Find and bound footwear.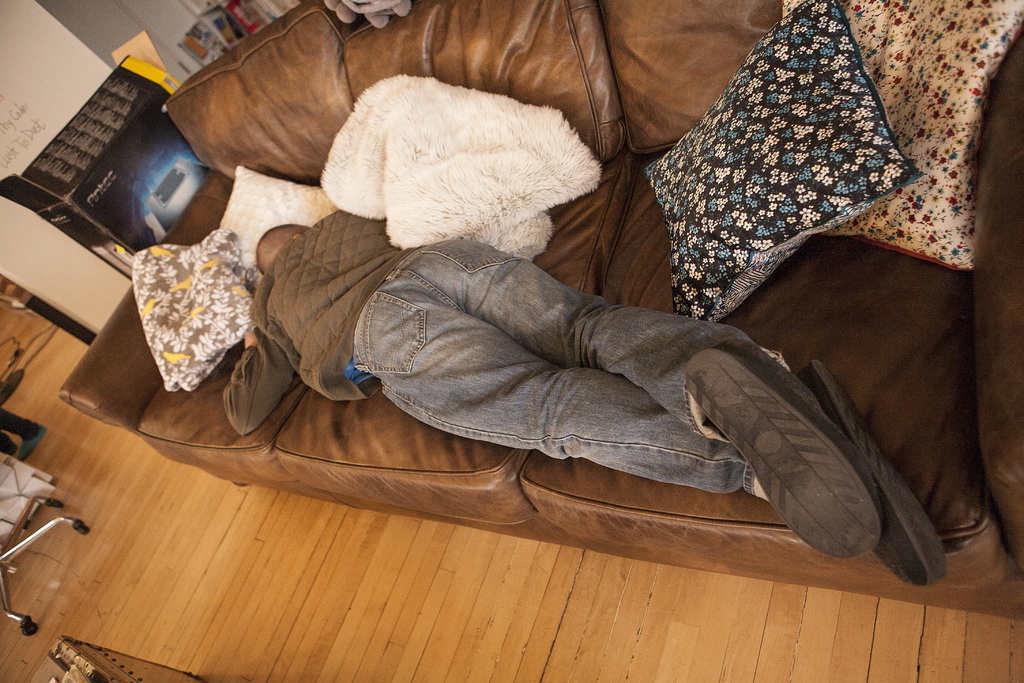
Bound: 790, 358, 950, 591.
